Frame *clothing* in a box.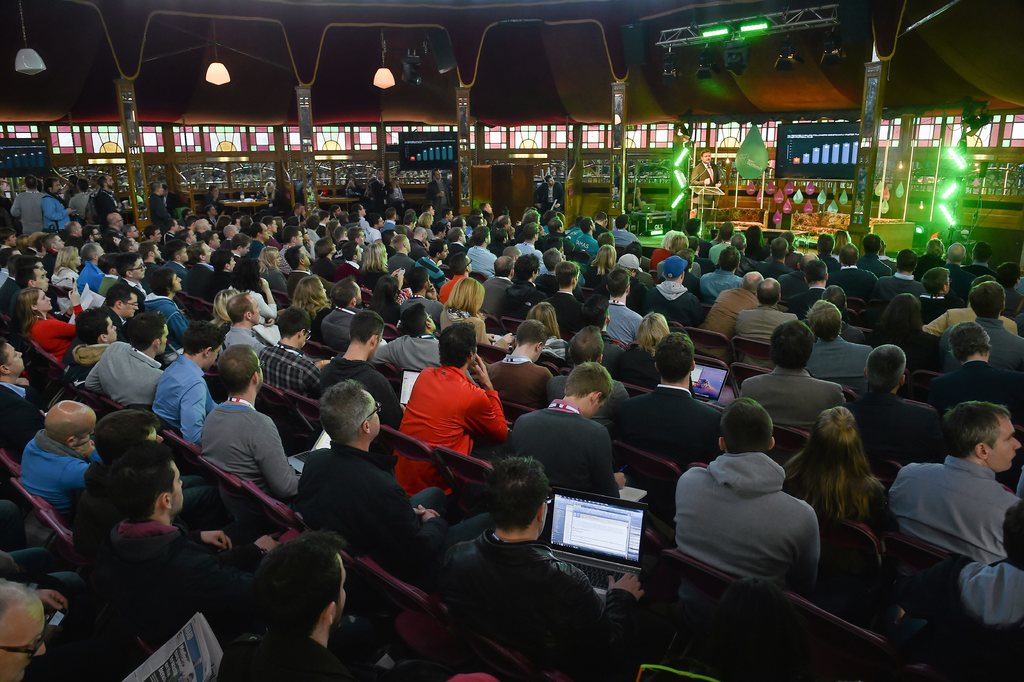
bbox=(117, 512, 281, 633).
